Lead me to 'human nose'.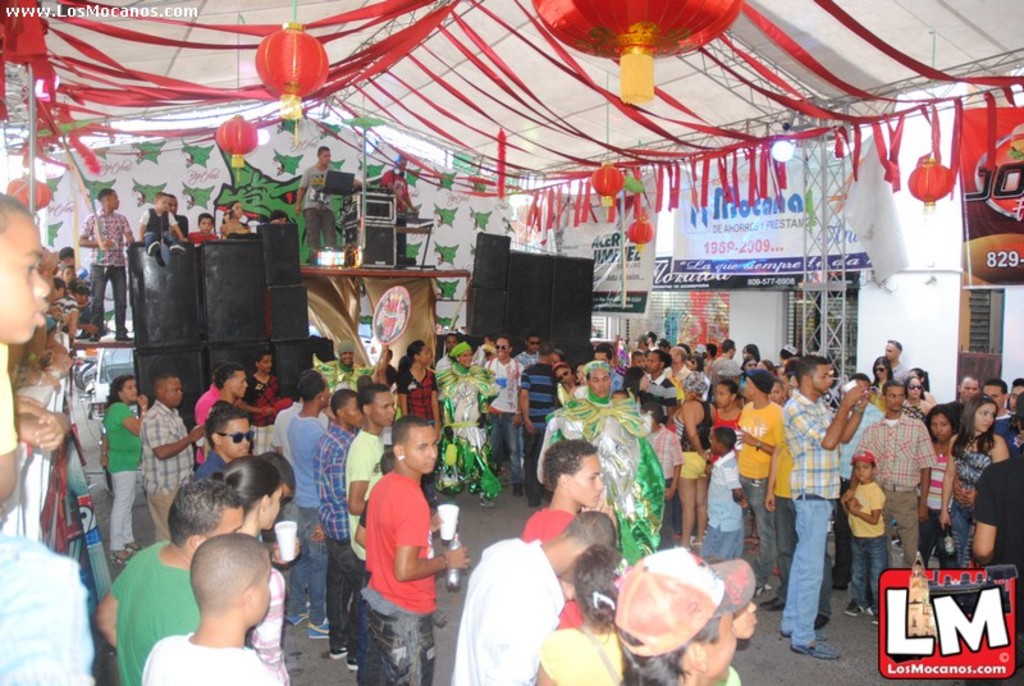
Lead to bbox=(714, 394, 717, 398).
